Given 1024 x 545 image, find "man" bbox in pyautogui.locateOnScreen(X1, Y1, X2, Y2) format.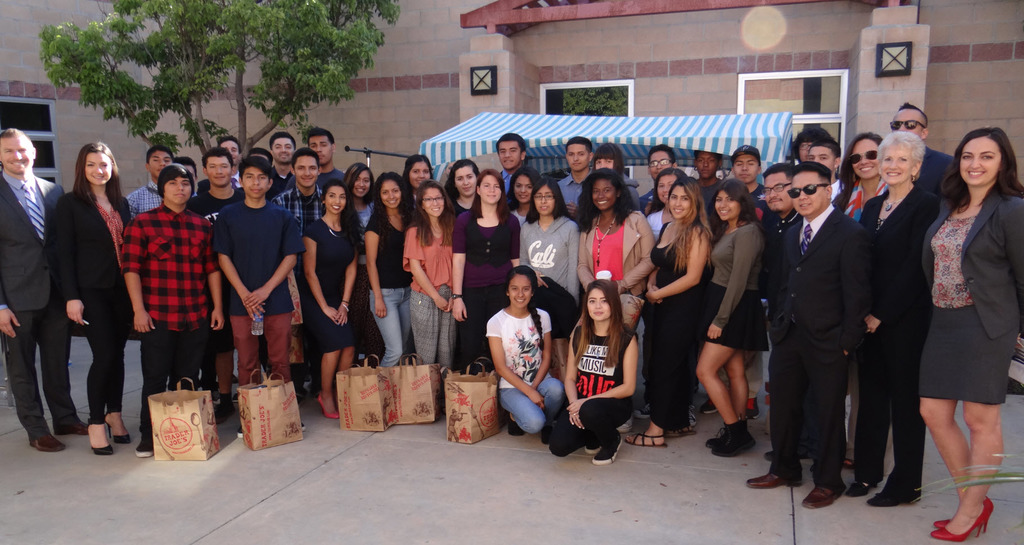
pyautogui.locateOnScreen(289, 124, 346, 192).
